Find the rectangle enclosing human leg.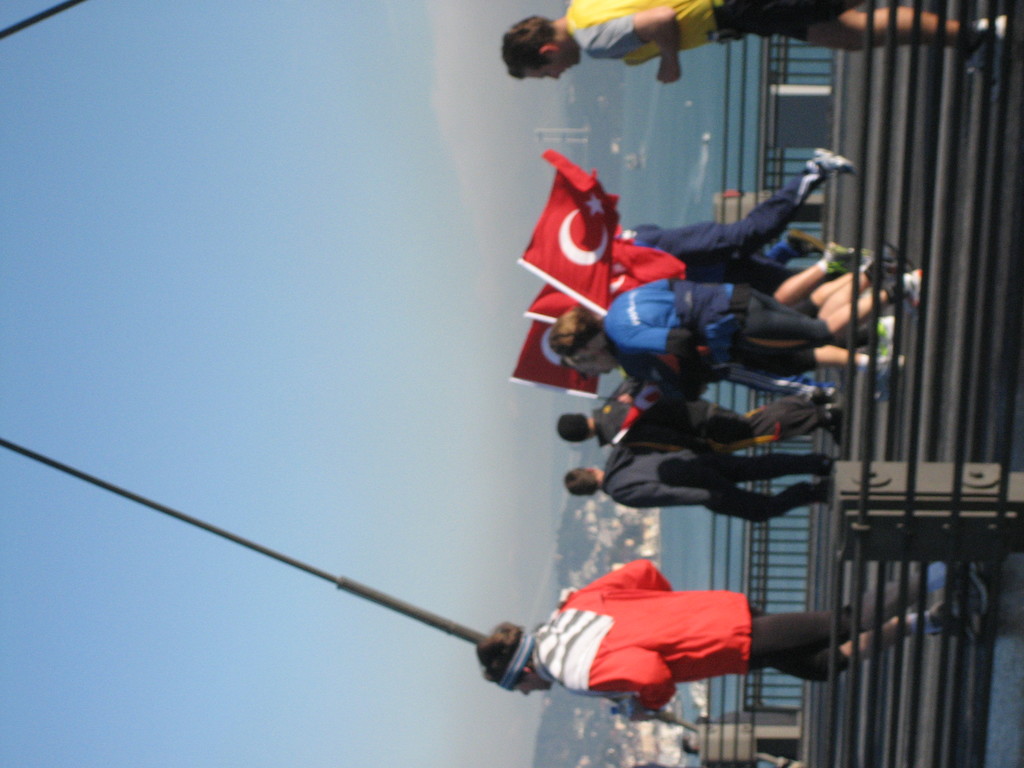
(767, 244, 851, 299).
